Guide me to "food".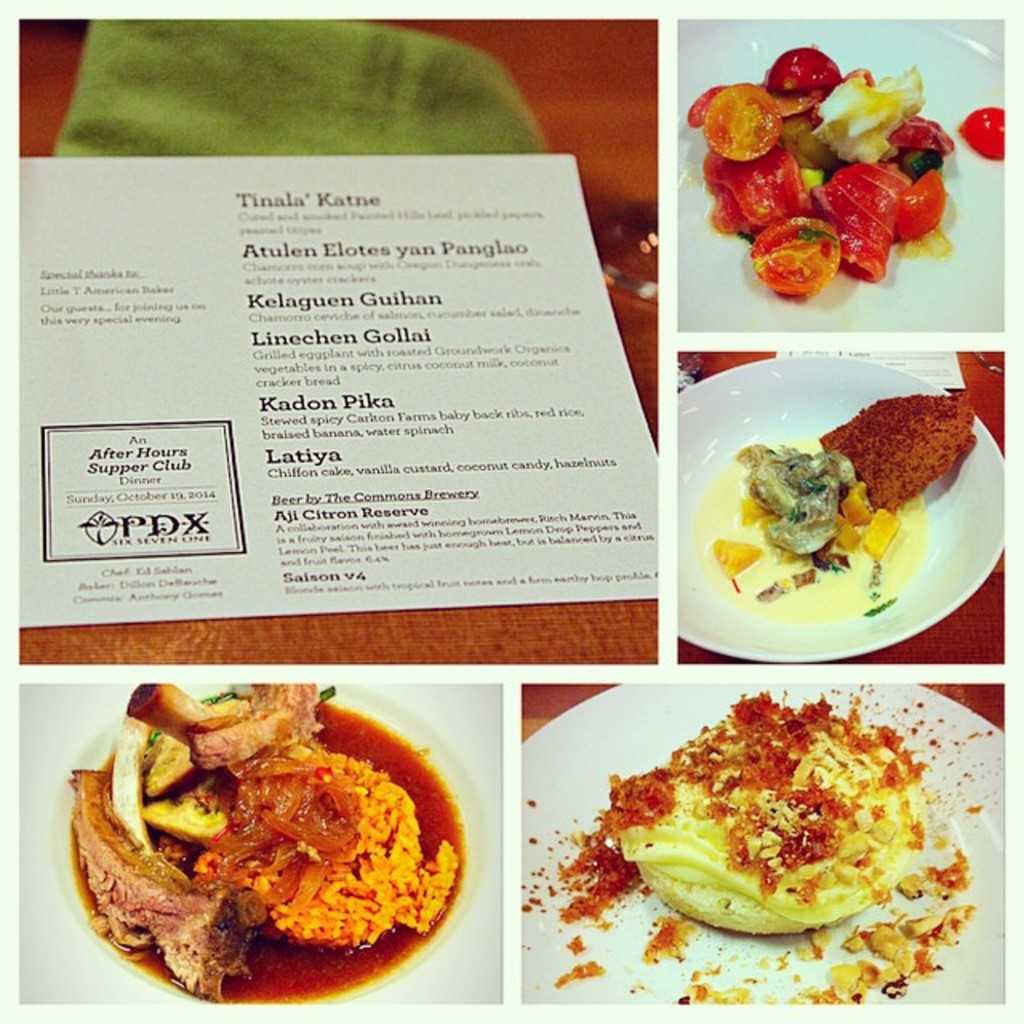
Guidance: {"left": 957, "top": 102, "right": 1005, "bottom": 158}.
